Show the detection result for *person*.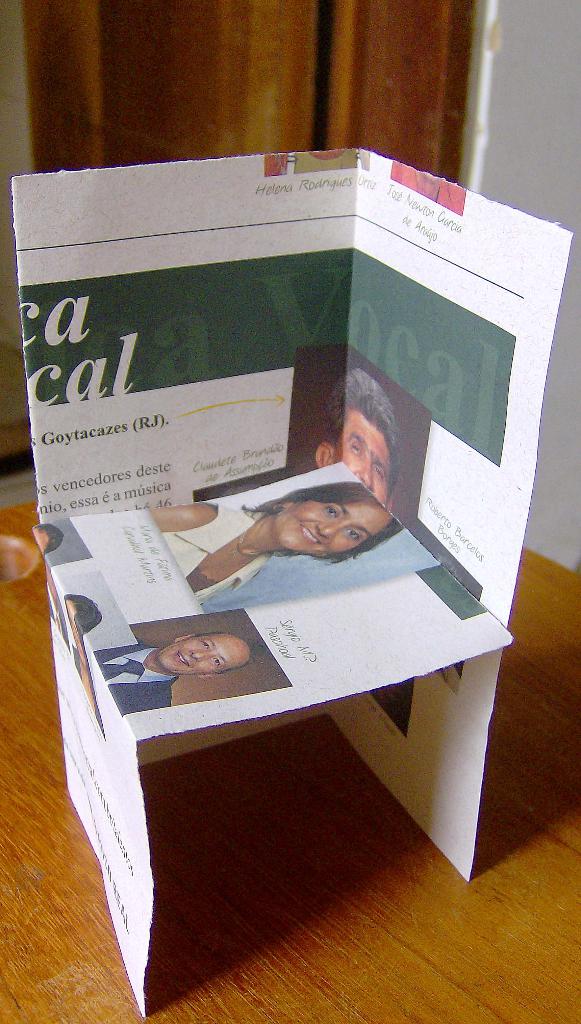
detection(141, 497, 413, 614).
